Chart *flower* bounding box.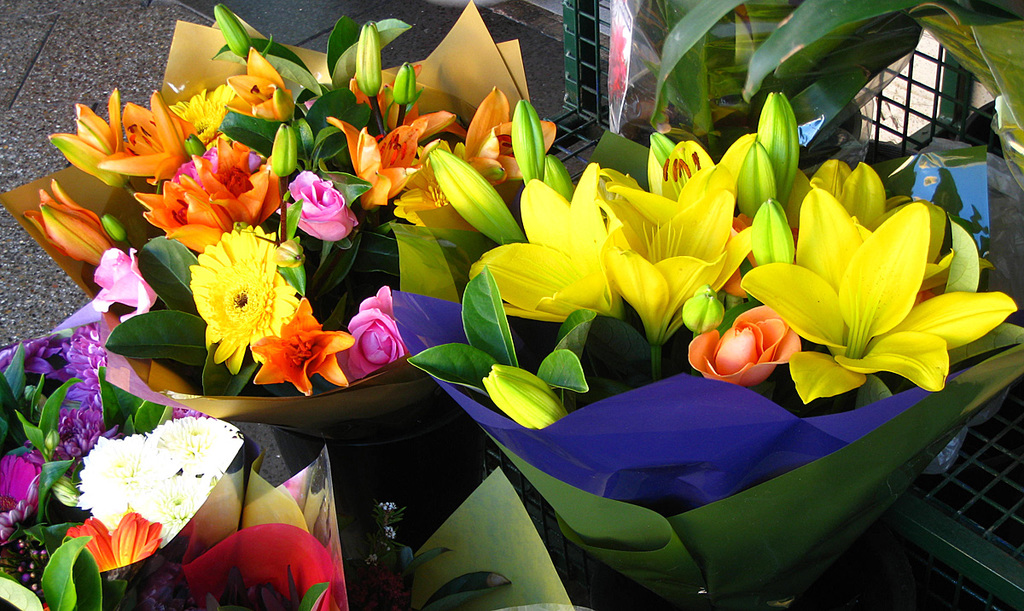
Charted: x1=247, y1=294, x2=357, y2=397.
